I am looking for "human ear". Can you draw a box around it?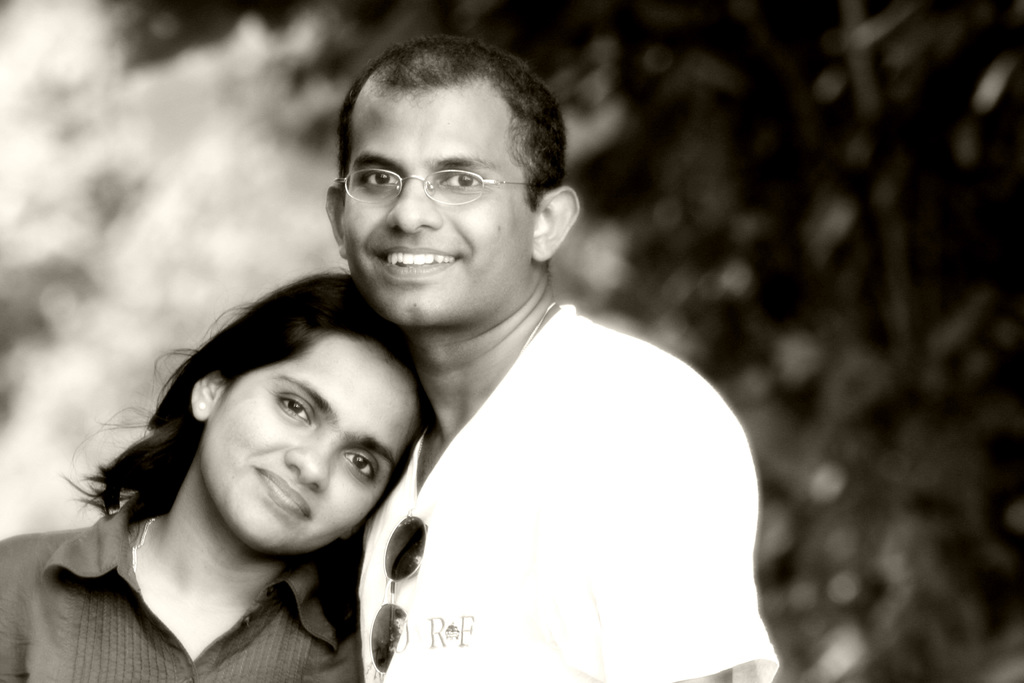
Sure, the bounding box is <box>532,186,579,258</box>.
